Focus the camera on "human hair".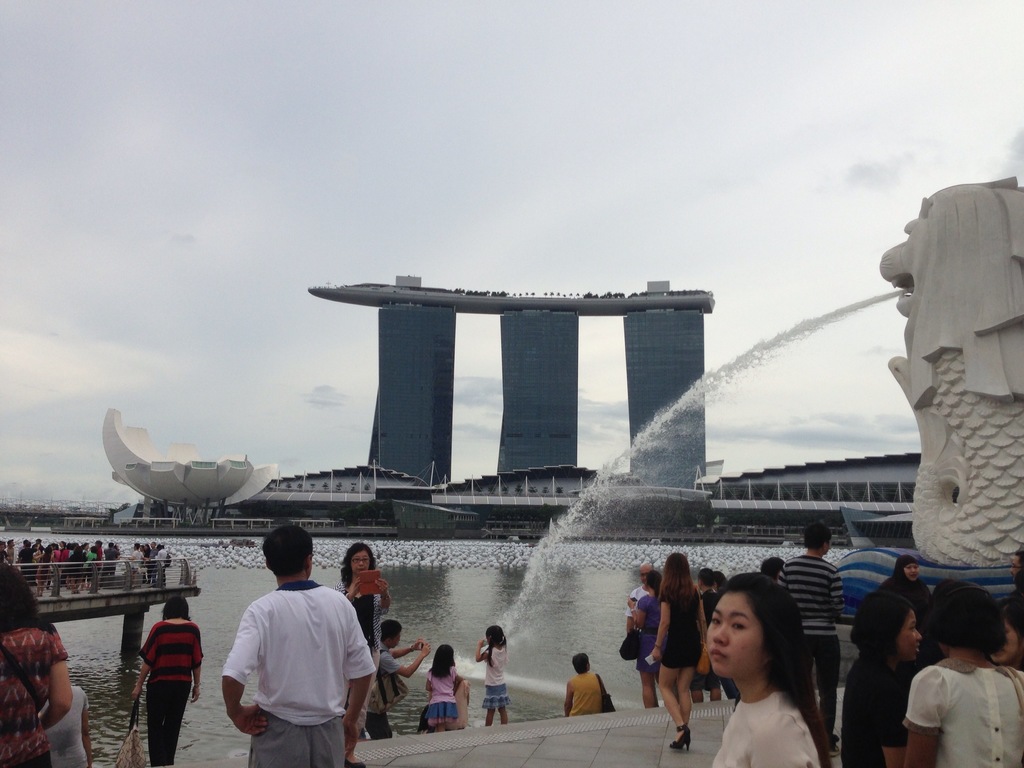
Focus region: 712, 569, 725, 586.
